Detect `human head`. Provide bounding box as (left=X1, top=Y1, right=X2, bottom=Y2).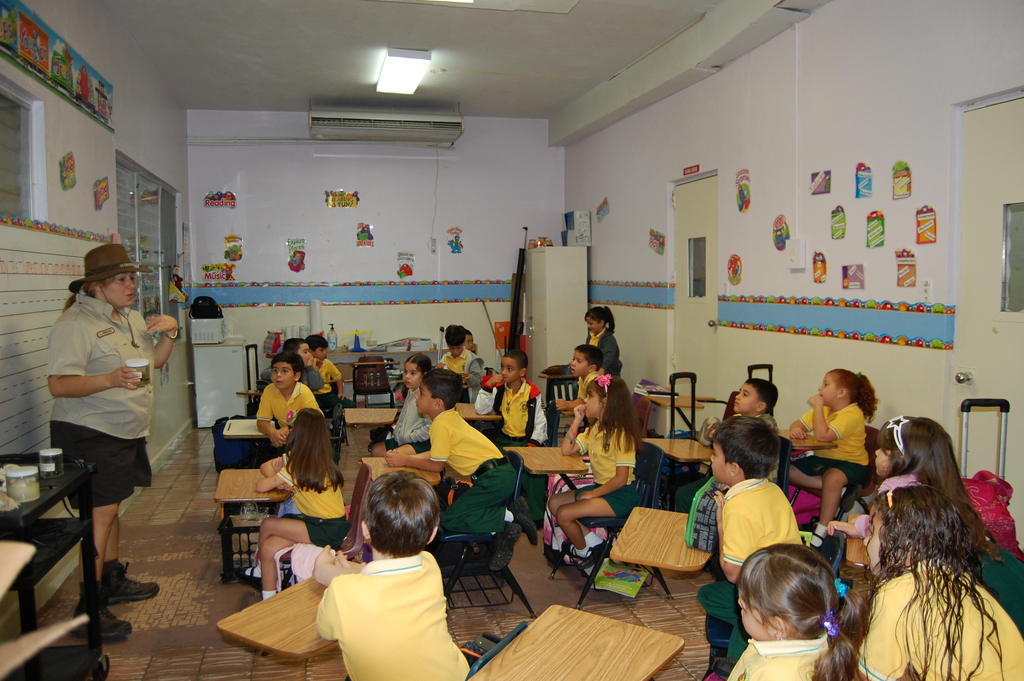
(left=735, top=544, right=842, bottom=640).
